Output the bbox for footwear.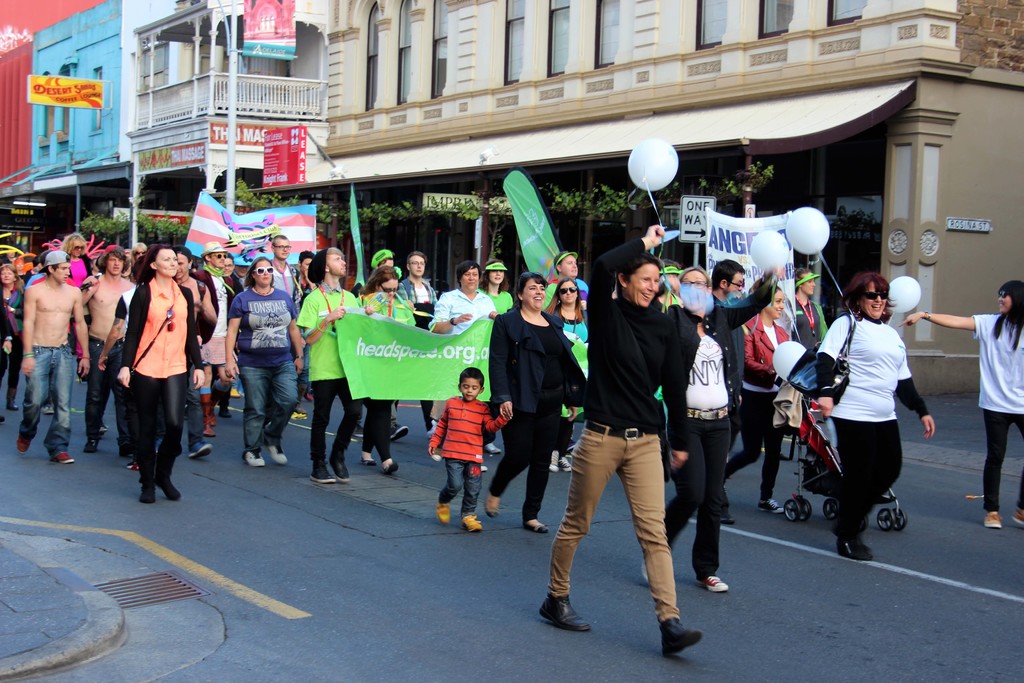
x1=140, y1=472, x2=151, y2=505.
